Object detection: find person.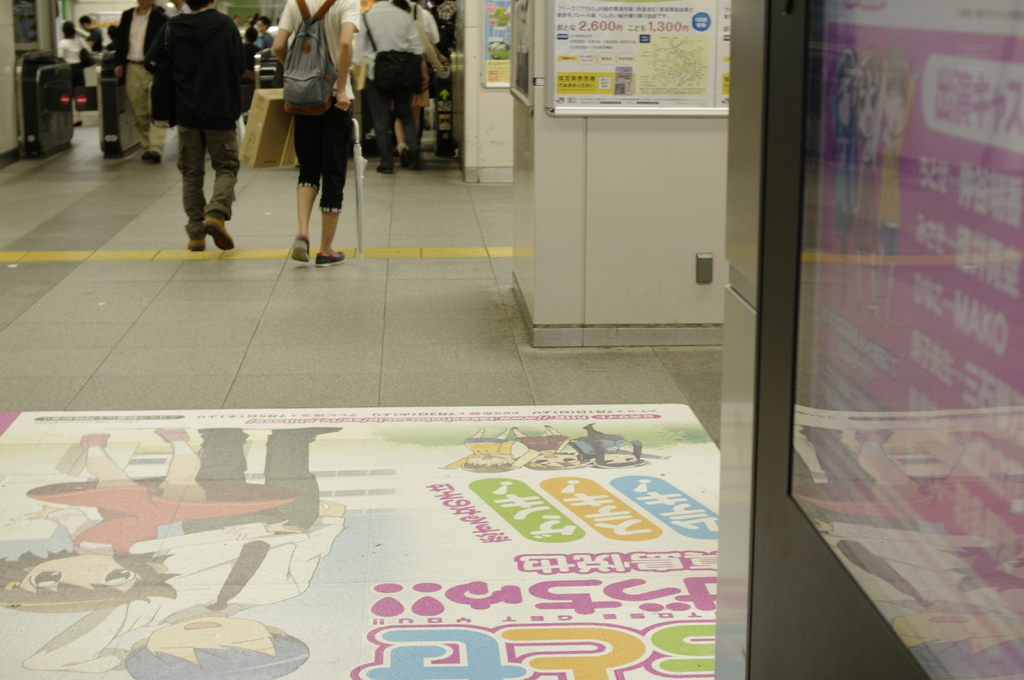
568:422:671:468.
